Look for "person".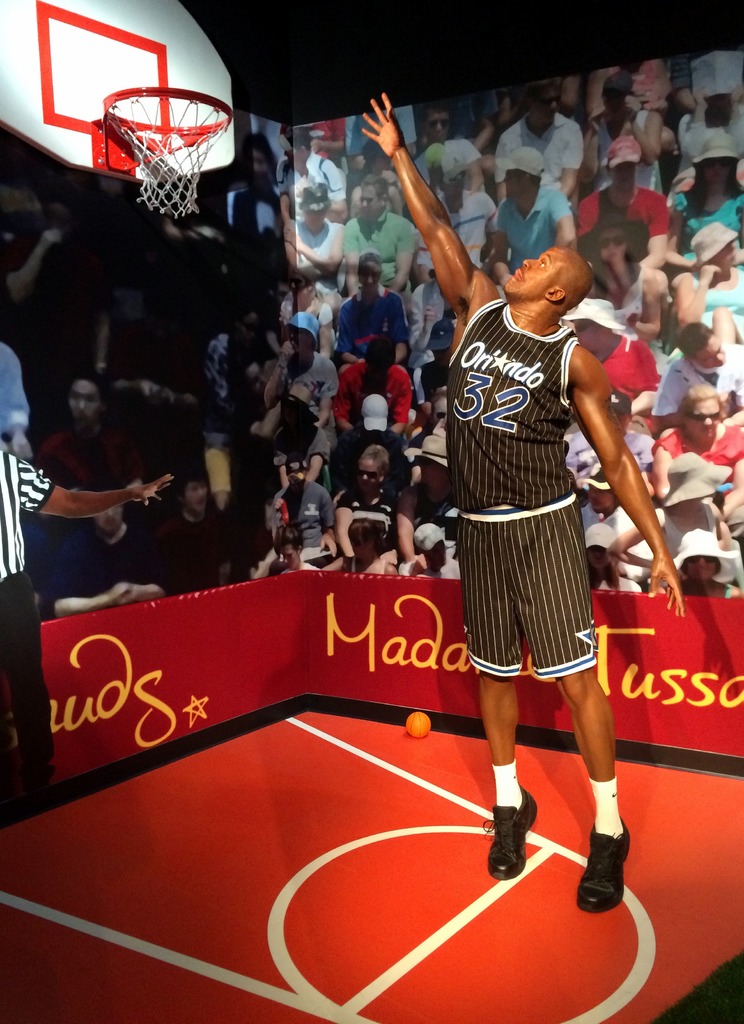
Found: 580,464,651,584.
